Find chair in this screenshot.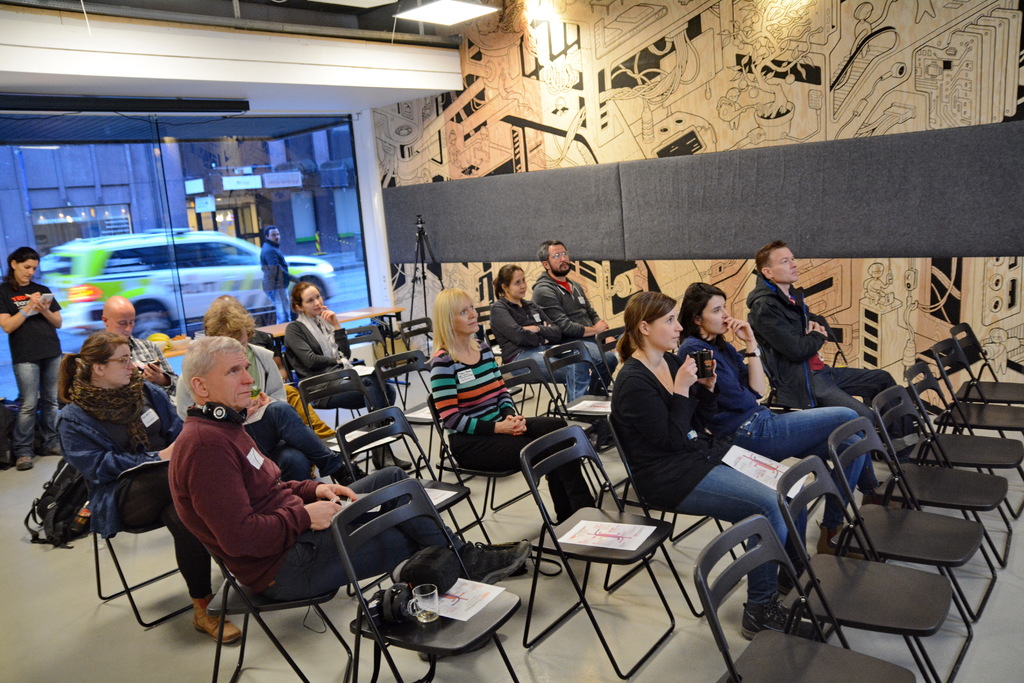
The bounding box for chair is {"left": 776, "top": 456, "right": 952, "bottom": 682}.
